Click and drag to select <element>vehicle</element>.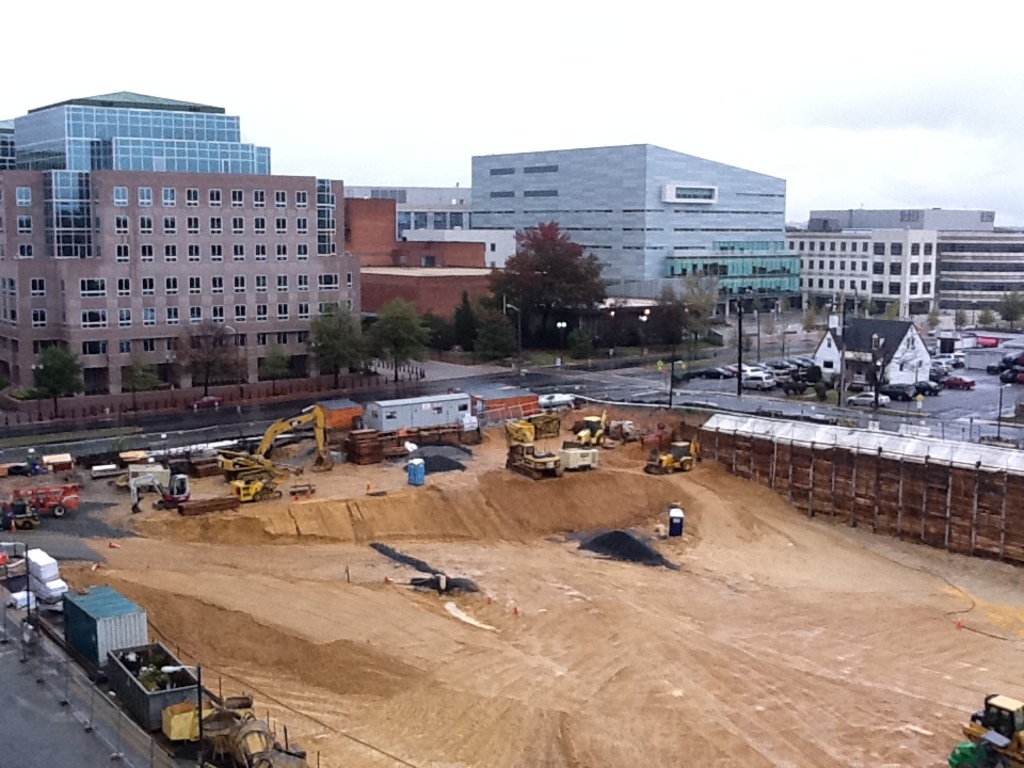
Selection: 214:405:351:480.
